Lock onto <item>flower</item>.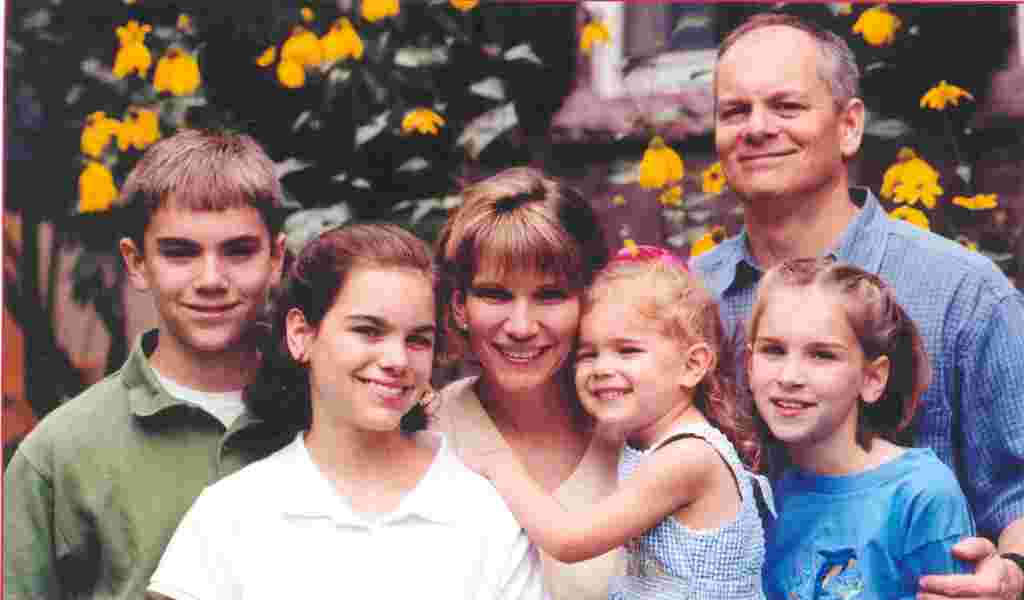
Locked: locate(851, 6, 900, 47).
